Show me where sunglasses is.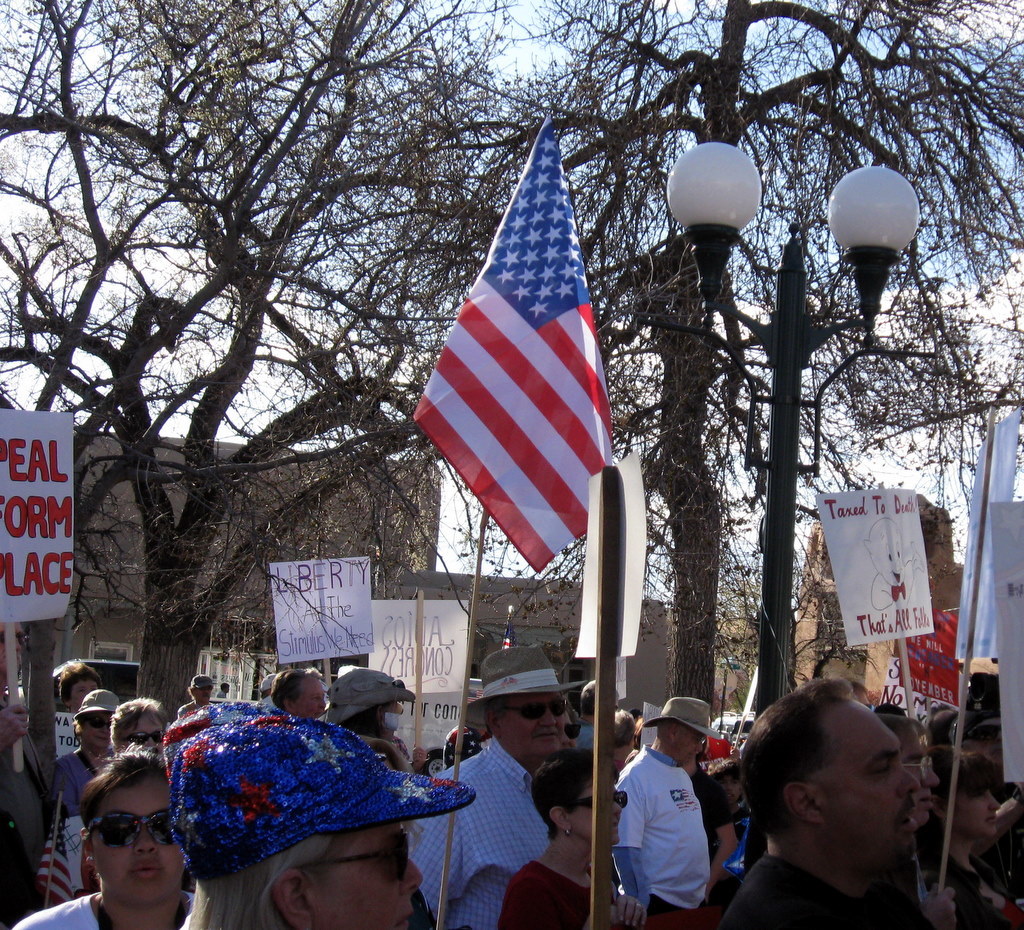
sunglasses is at <box>84,812,174,851</box>.
